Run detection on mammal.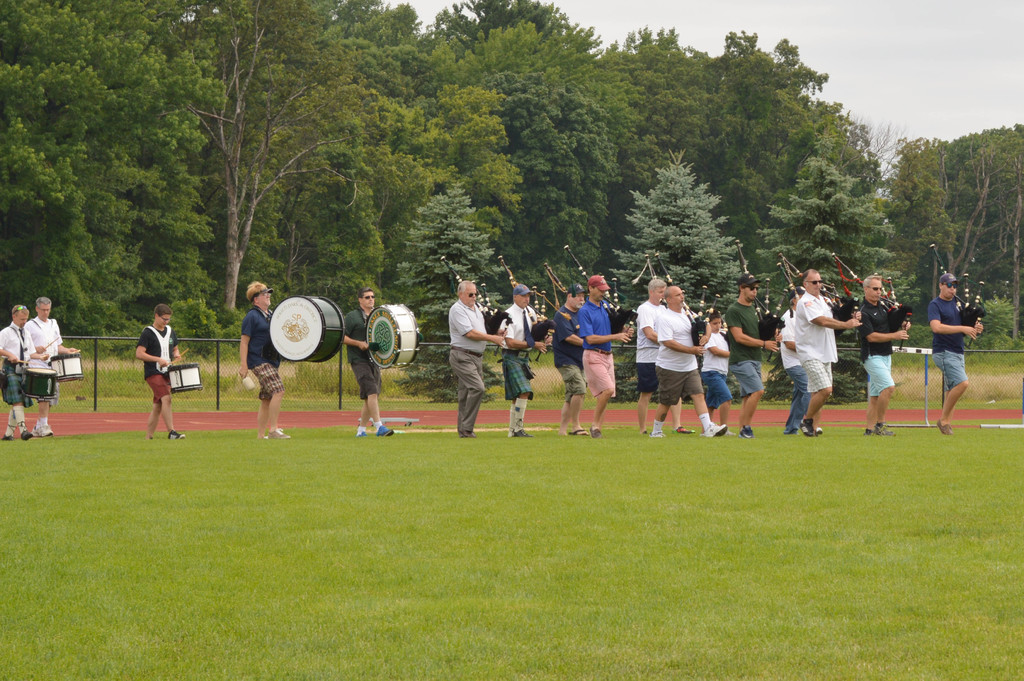
Result: rect(551, 284, 587, 437).
